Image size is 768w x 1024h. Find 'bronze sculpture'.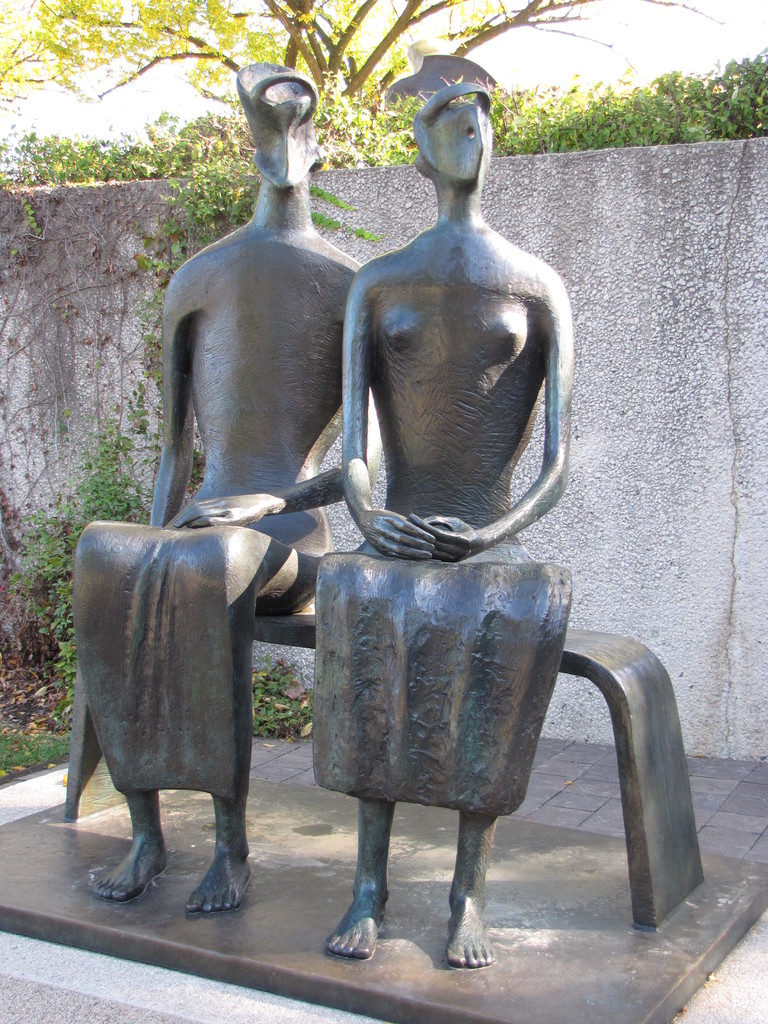
region(310, 79, 569, 972).
